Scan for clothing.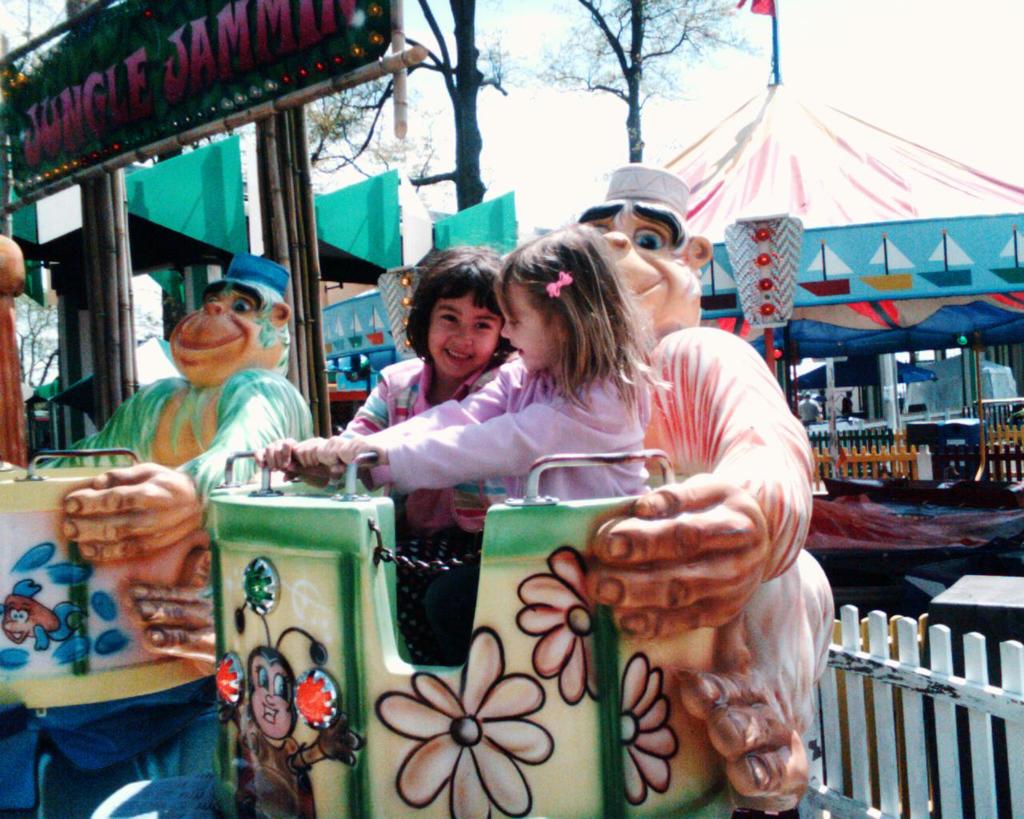
Scan result: select_region(370, 357, 660, 502).
